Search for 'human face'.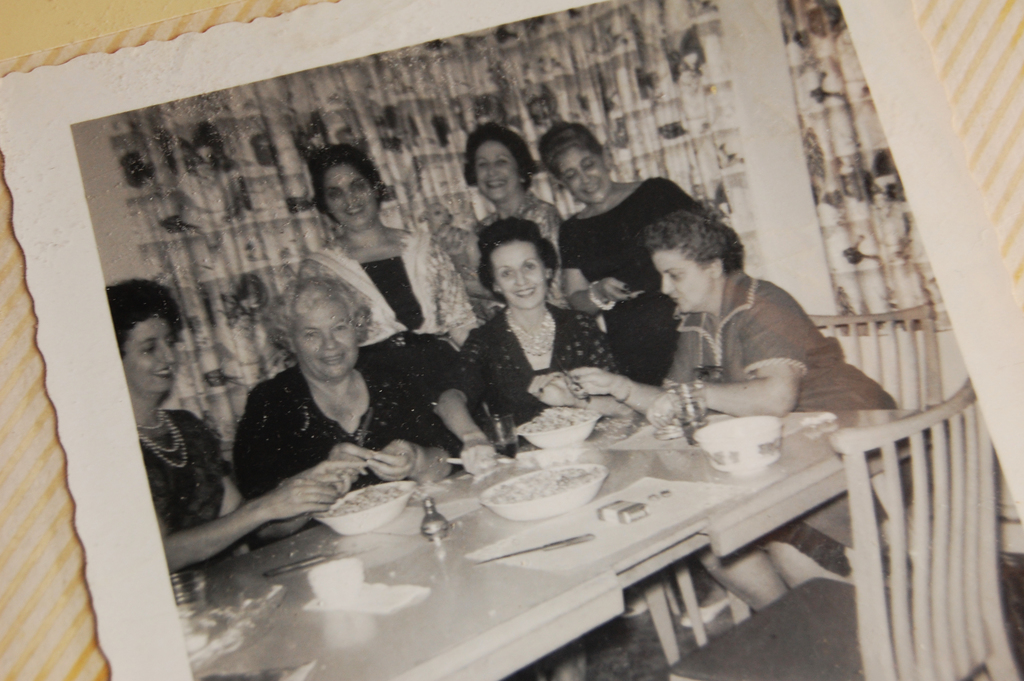
Found at crop(120, 318, 173, 393).
